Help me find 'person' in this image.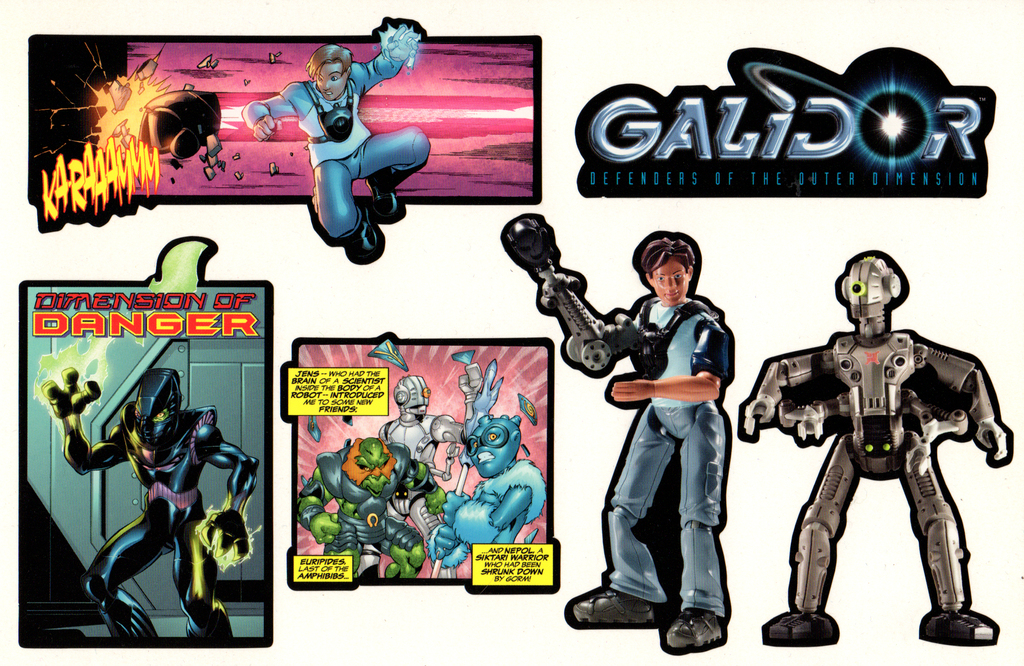
Found it: l=38, t=368, r=261, b=636.
